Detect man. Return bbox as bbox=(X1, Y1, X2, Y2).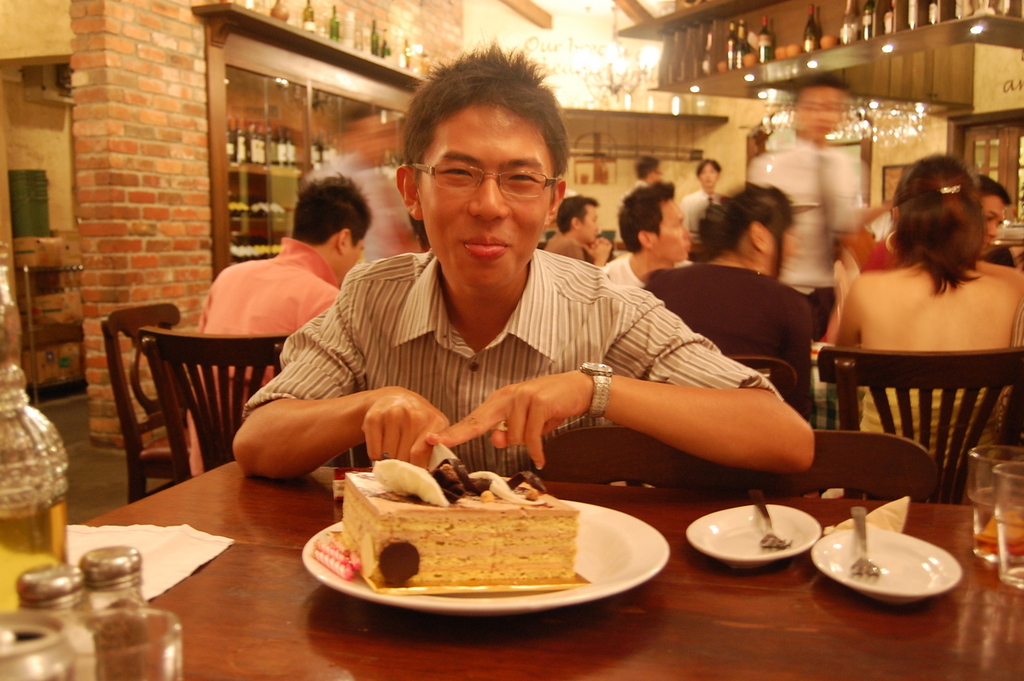
bbox=(544, 199, 614, 265).
